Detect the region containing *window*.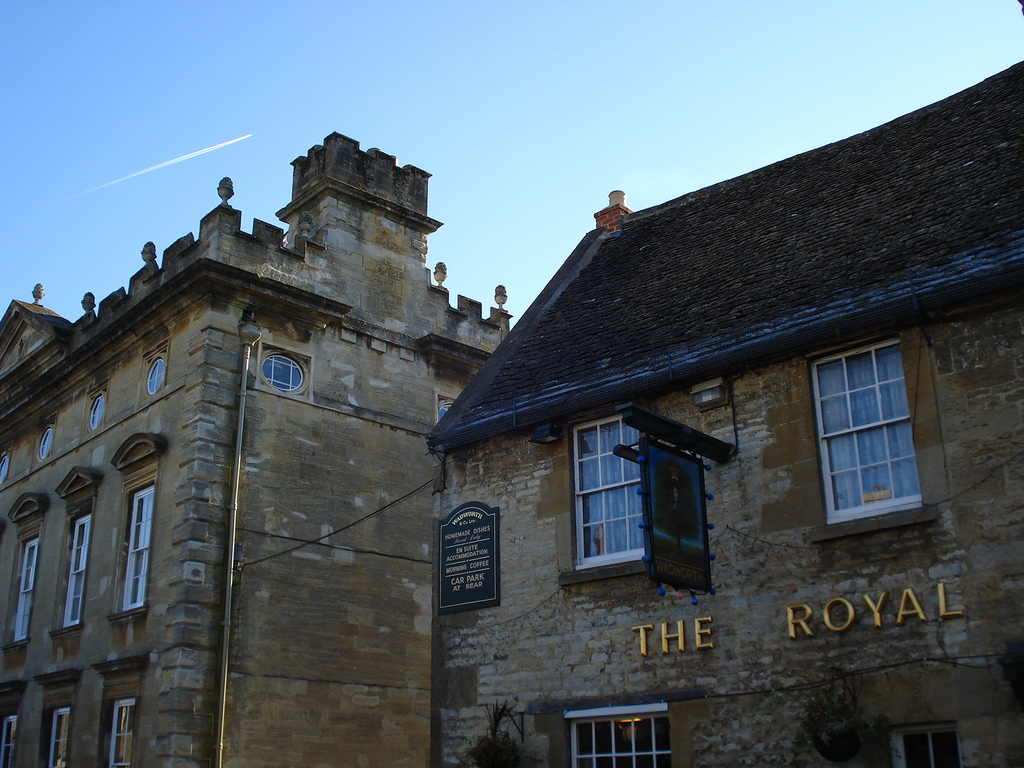
(x1=12, y1=535, x2=42, y2=642).
